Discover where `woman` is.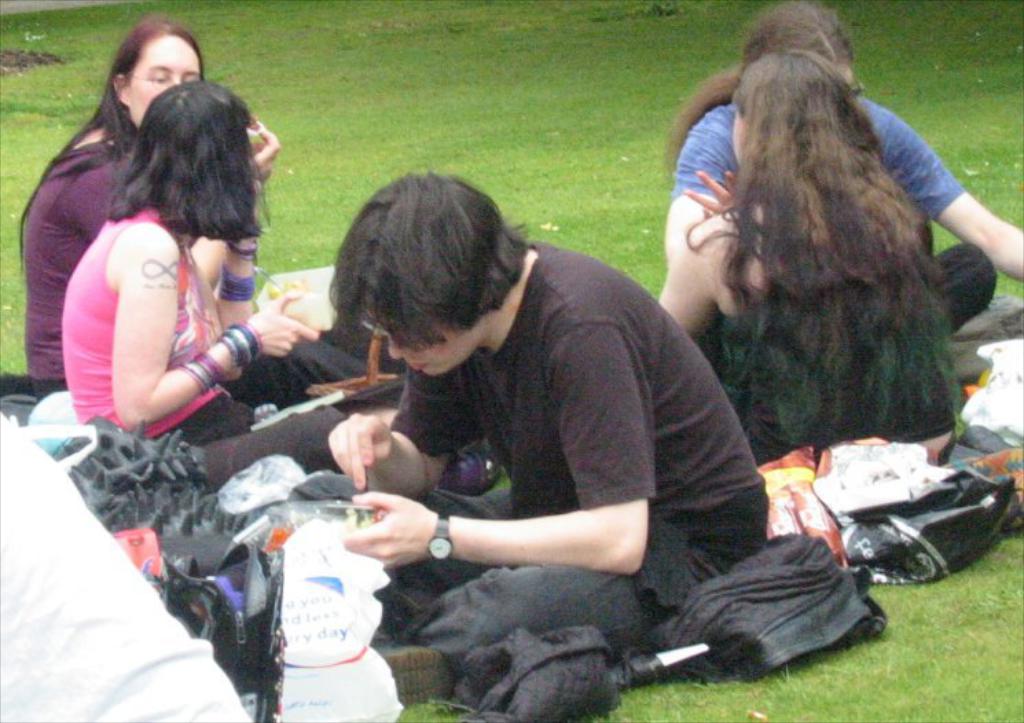
Discovered at {"x1": 60, "y1": 81, "x2": 400, "y2": 441}.
